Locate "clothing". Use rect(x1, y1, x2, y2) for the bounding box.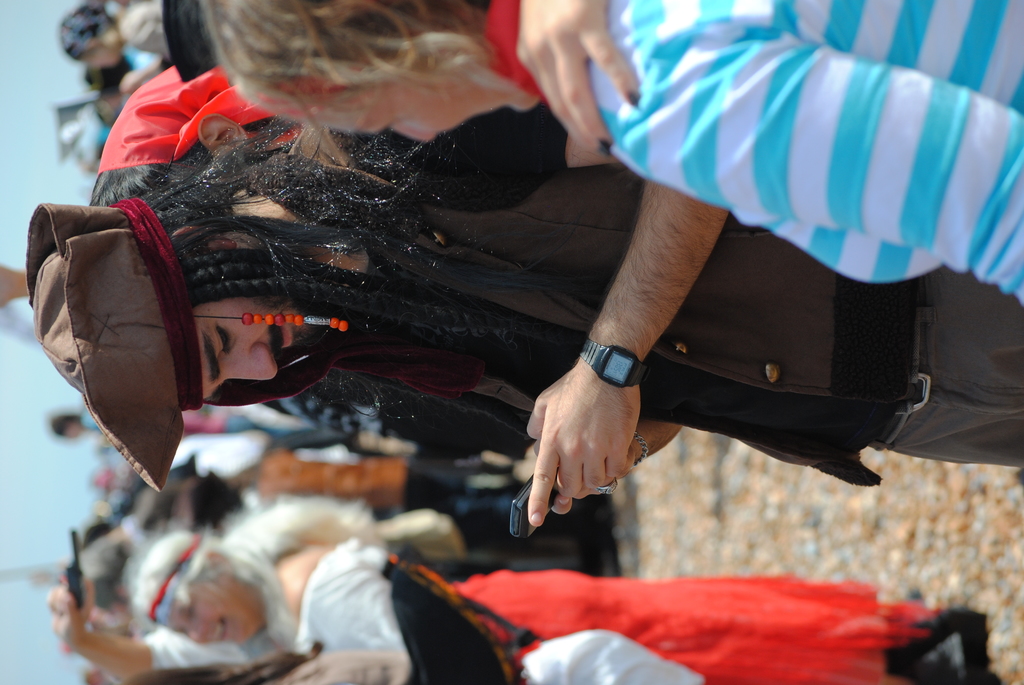
rect(120, 38, 164, 76).
